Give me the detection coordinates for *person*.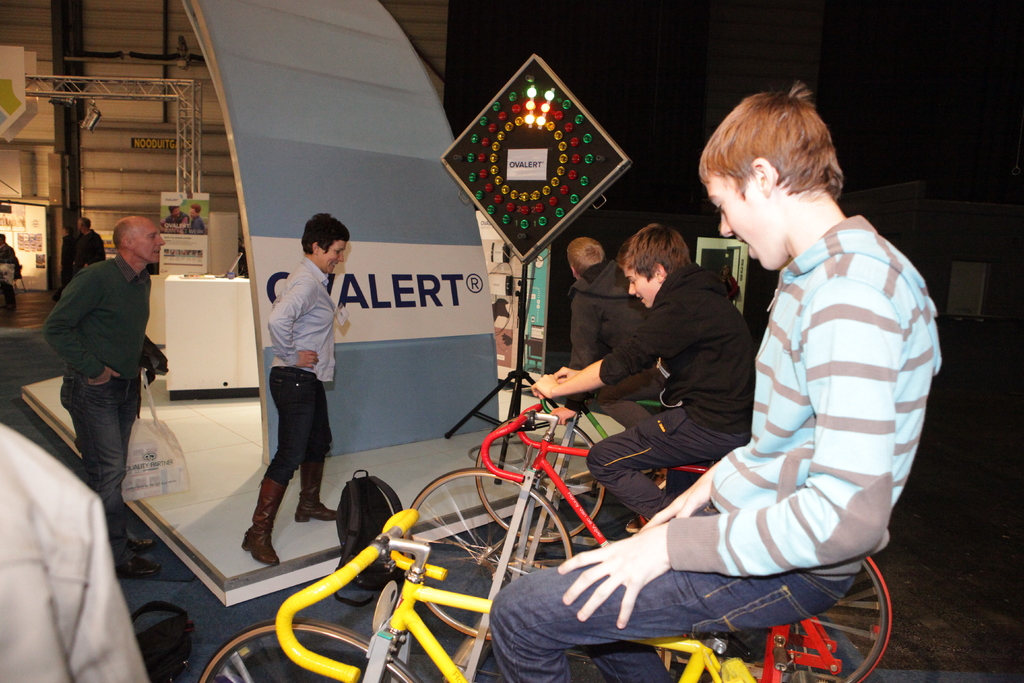
l=578, t=234, r=644, b=432.
